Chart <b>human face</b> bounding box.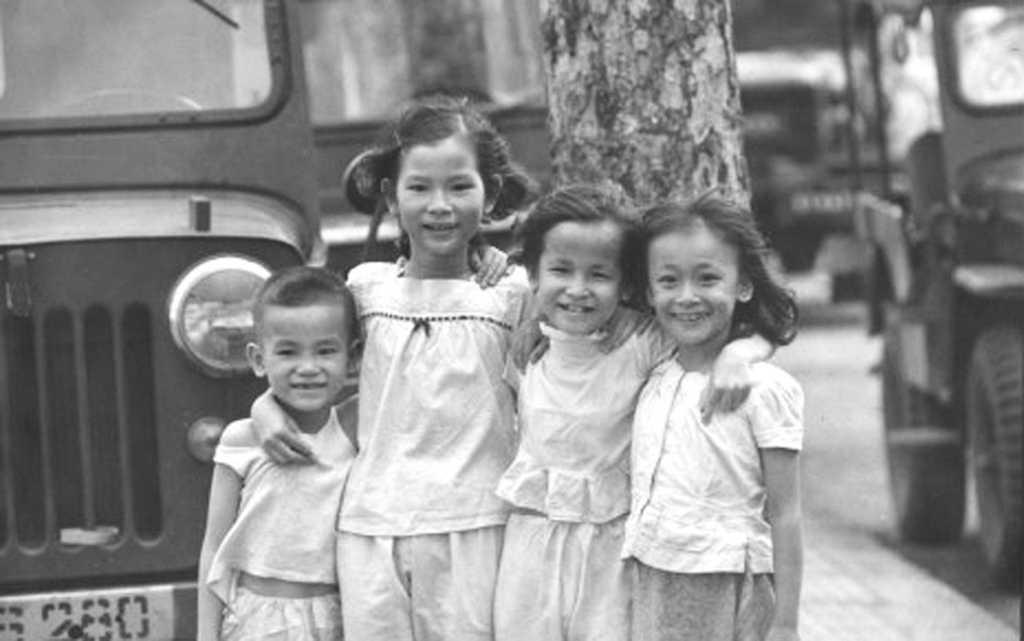
Charted: Rect(261, 306, 347, 418).
